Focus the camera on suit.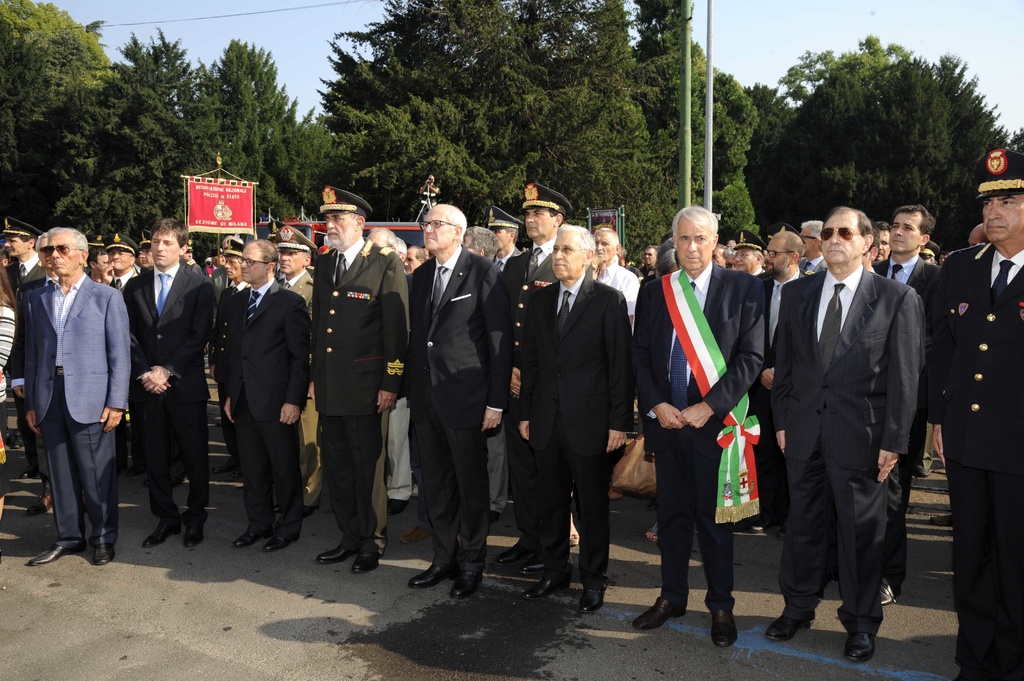
Focus region: {"left": 23, "top": 275, "right": 131, "bottom": 545}.
